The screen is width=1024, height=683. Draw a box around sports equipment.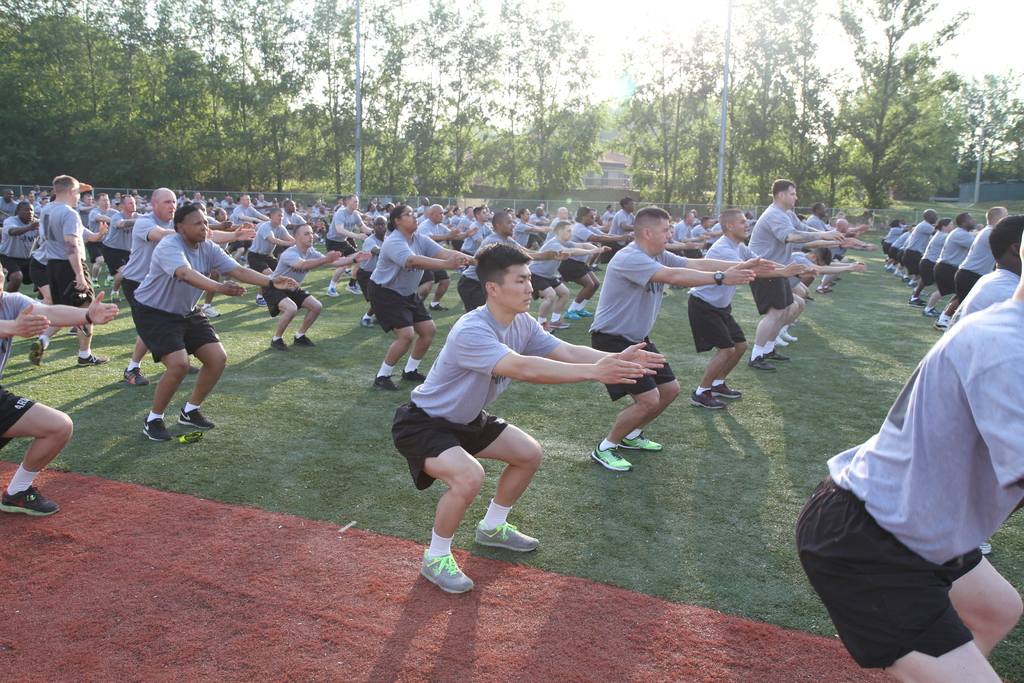
l=399, t=368, r=427, b=384.
